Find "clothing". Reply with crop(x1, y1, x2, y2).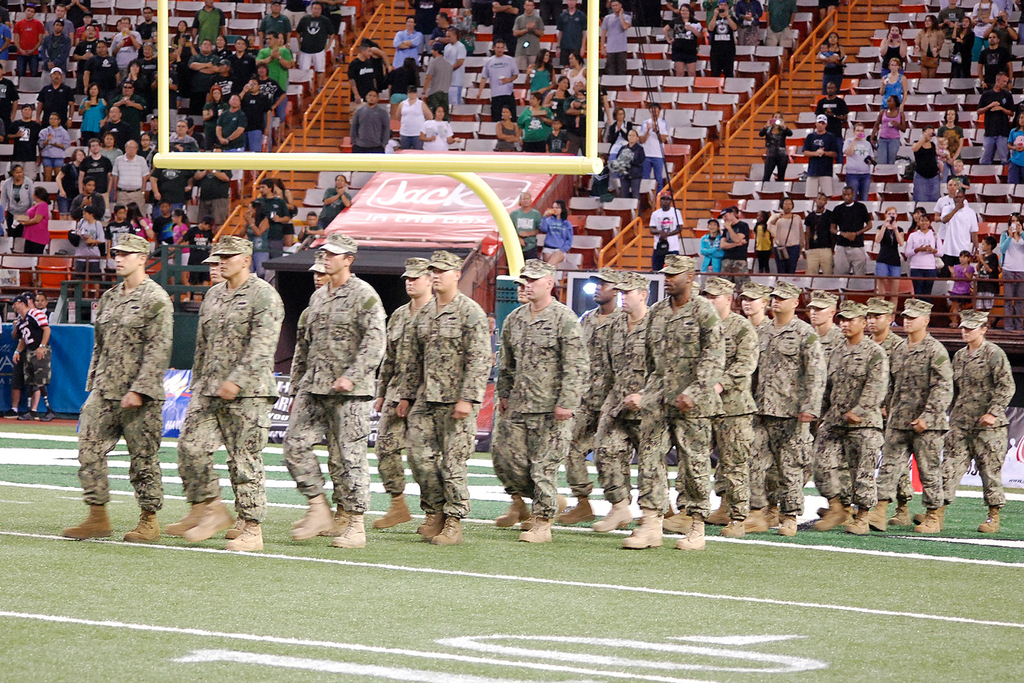
crop(822, 40, 855, 90).
